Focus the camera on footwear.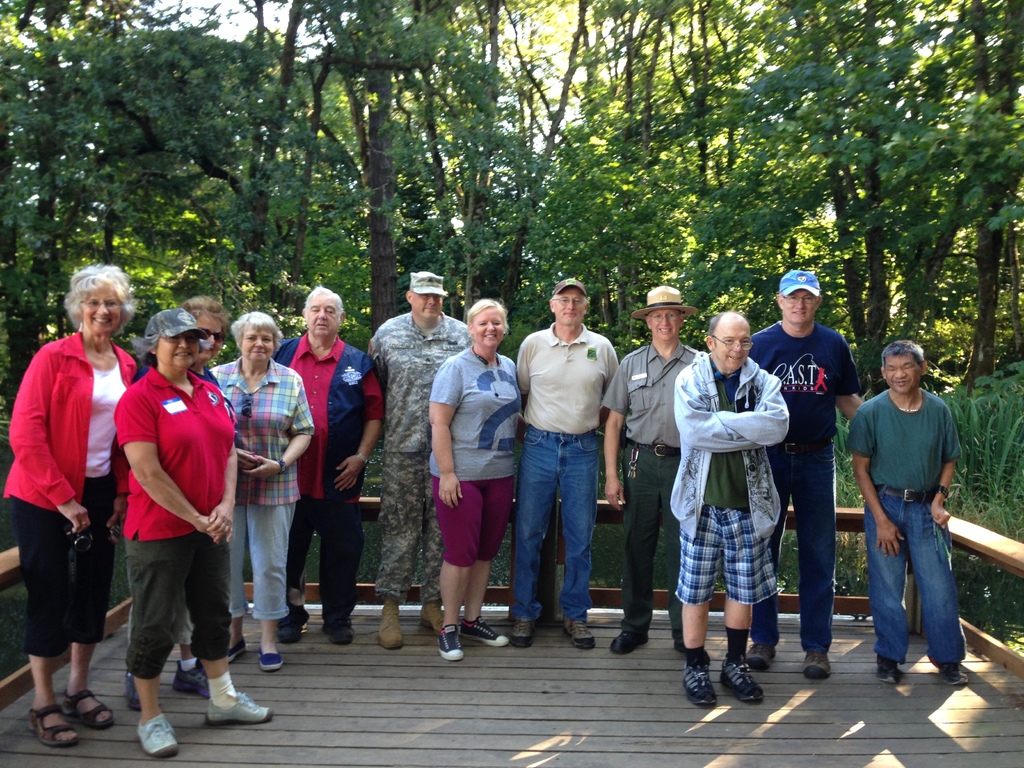
Focus region: [228, 638, 250, 663].
